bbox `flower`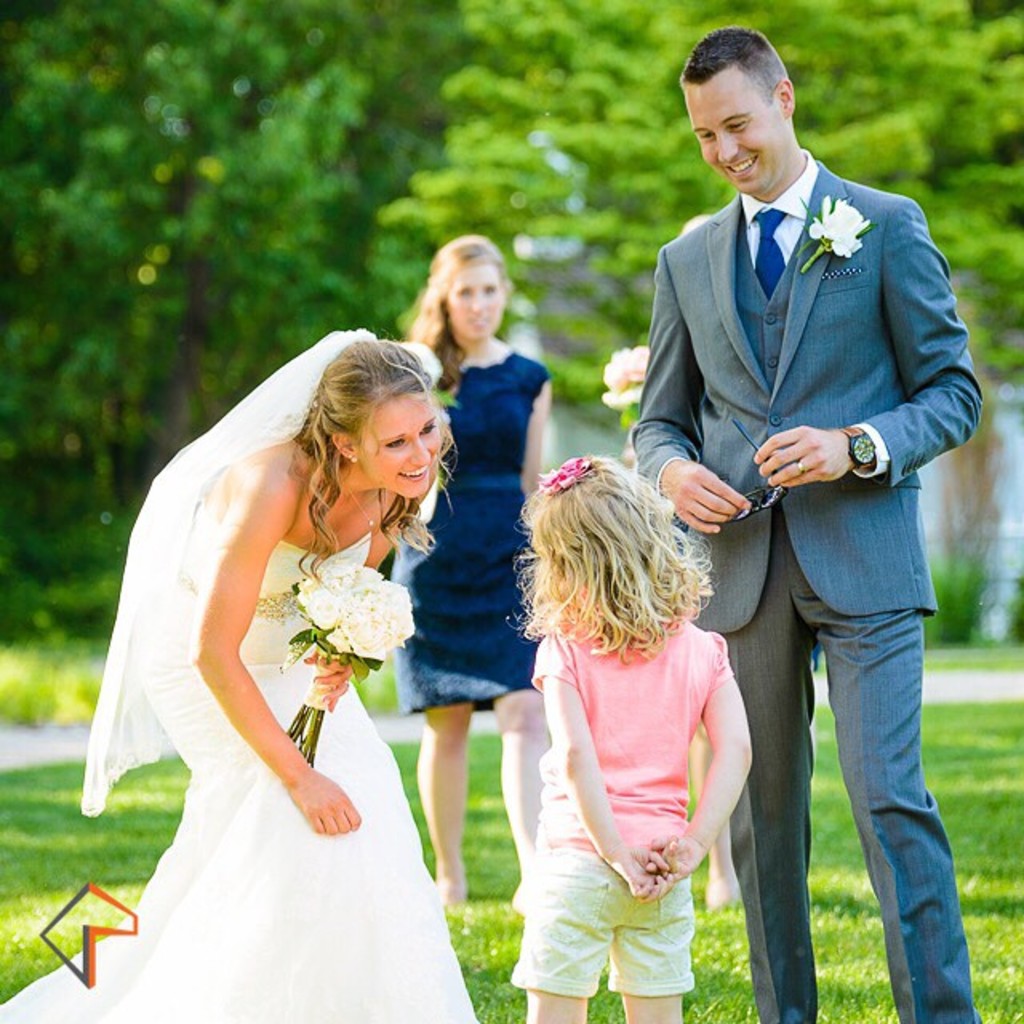
(x1=267, y1=526, x2=411, y2=680)
